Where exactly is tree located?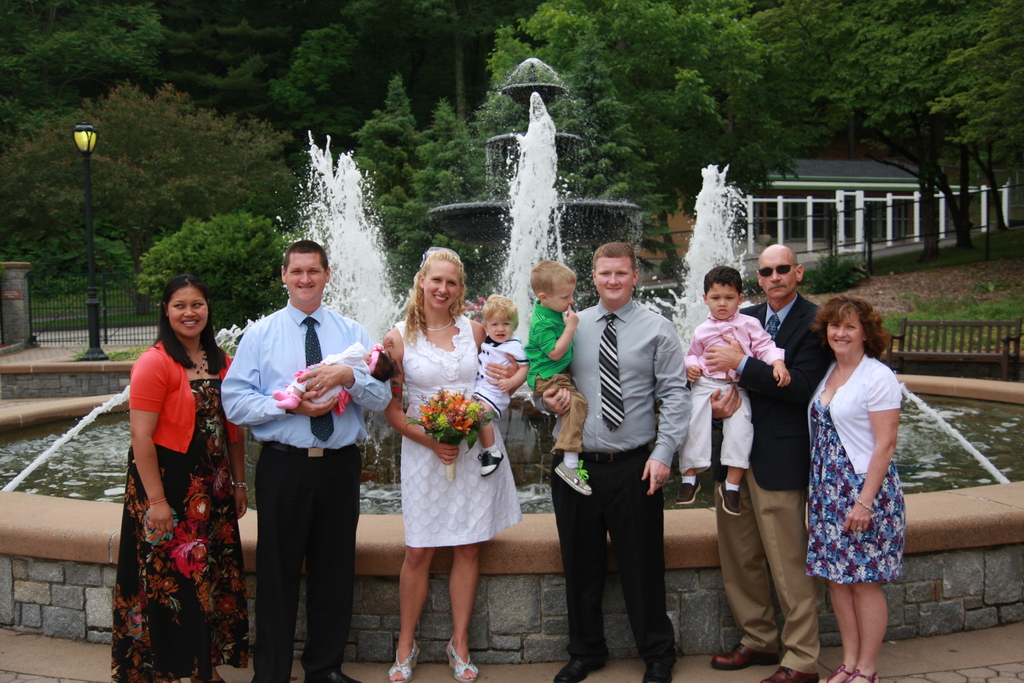
Its bounding box is [0,74,298,286].
